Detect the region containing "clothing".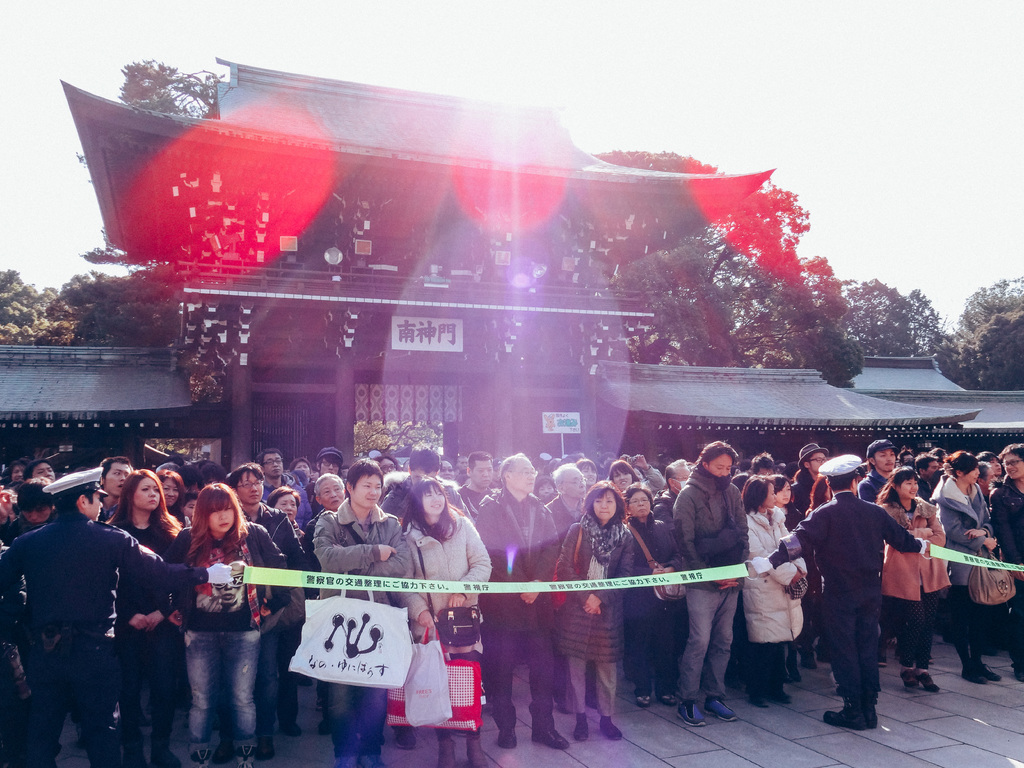
<region>651, 487, 682, 536</region>.
